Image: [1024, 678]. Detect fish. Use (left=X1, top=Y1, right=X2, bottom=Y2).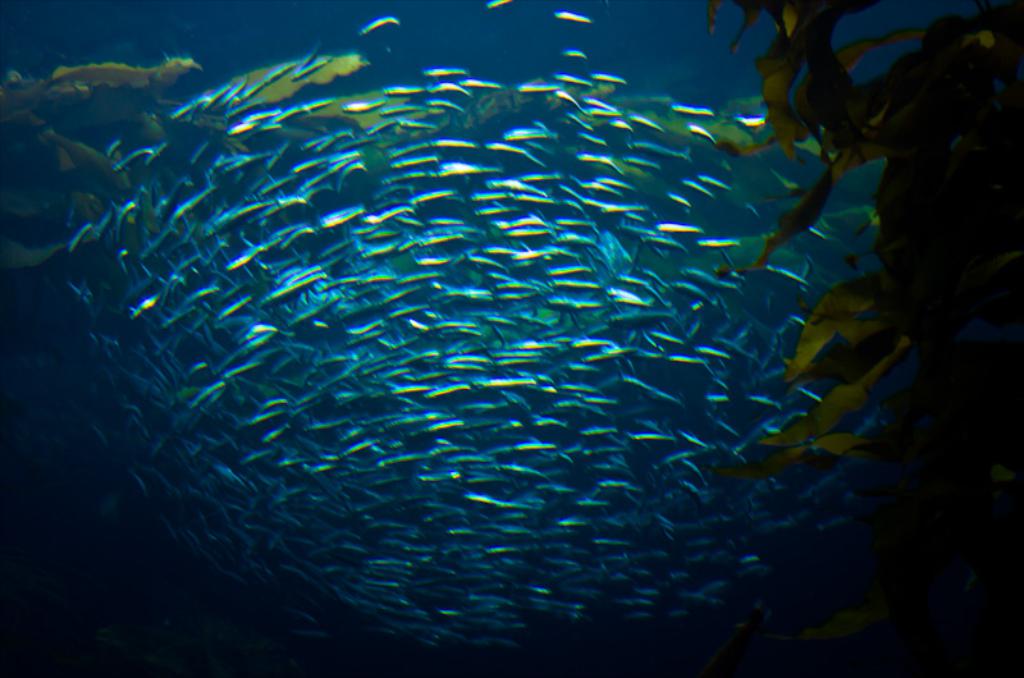
(left=357, top=20, right=397, bottom=46).
